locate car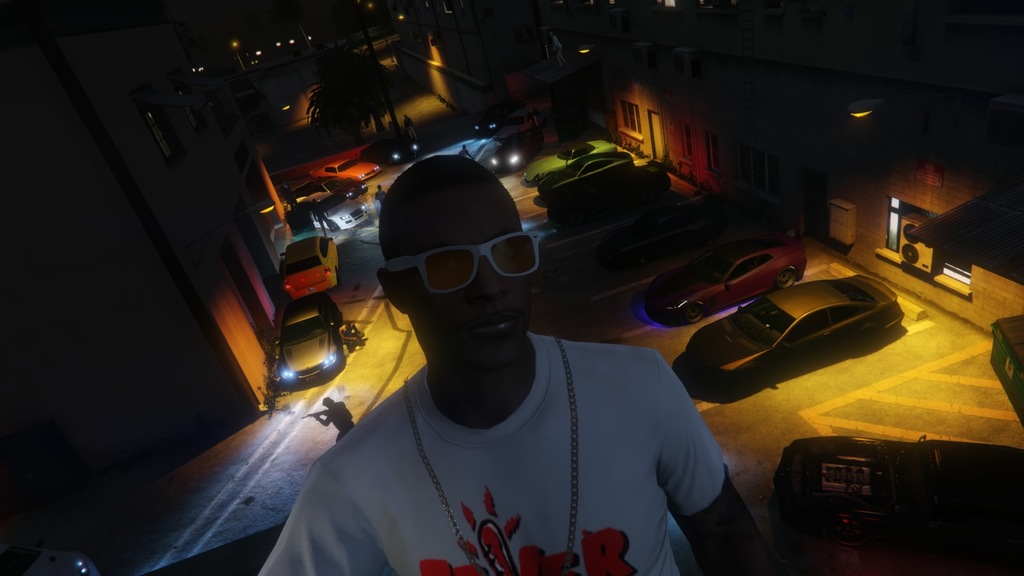
[641,244,810,330]
